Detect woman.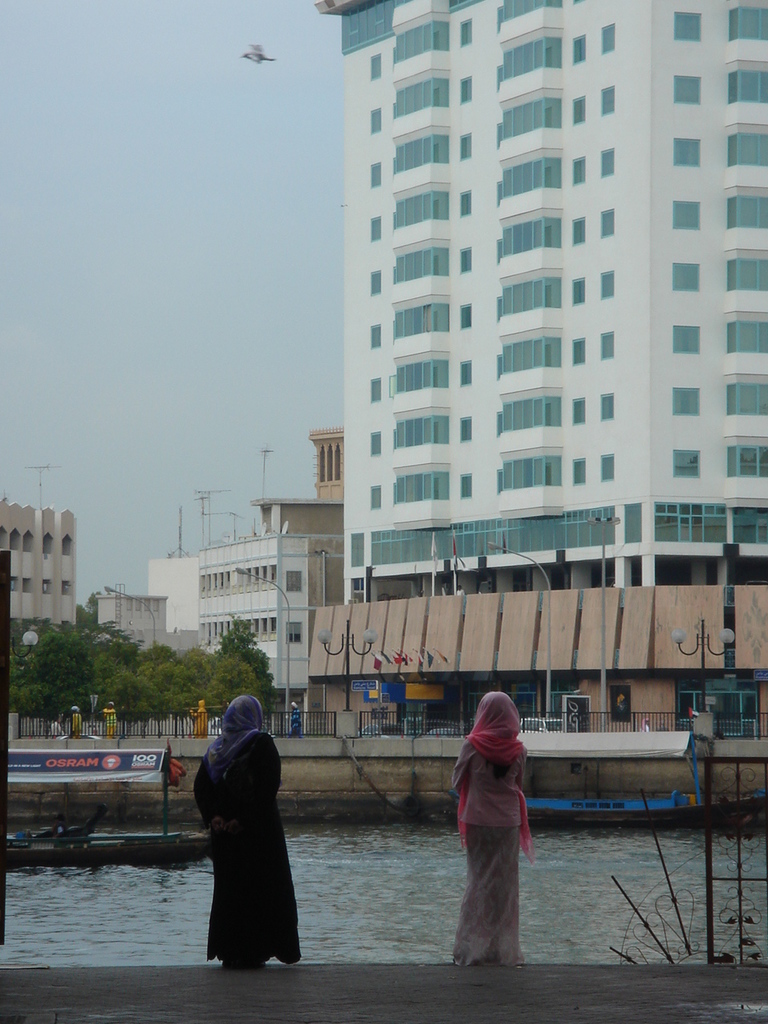
Detected at (left=201, top=688, right=306, bottom=978).
